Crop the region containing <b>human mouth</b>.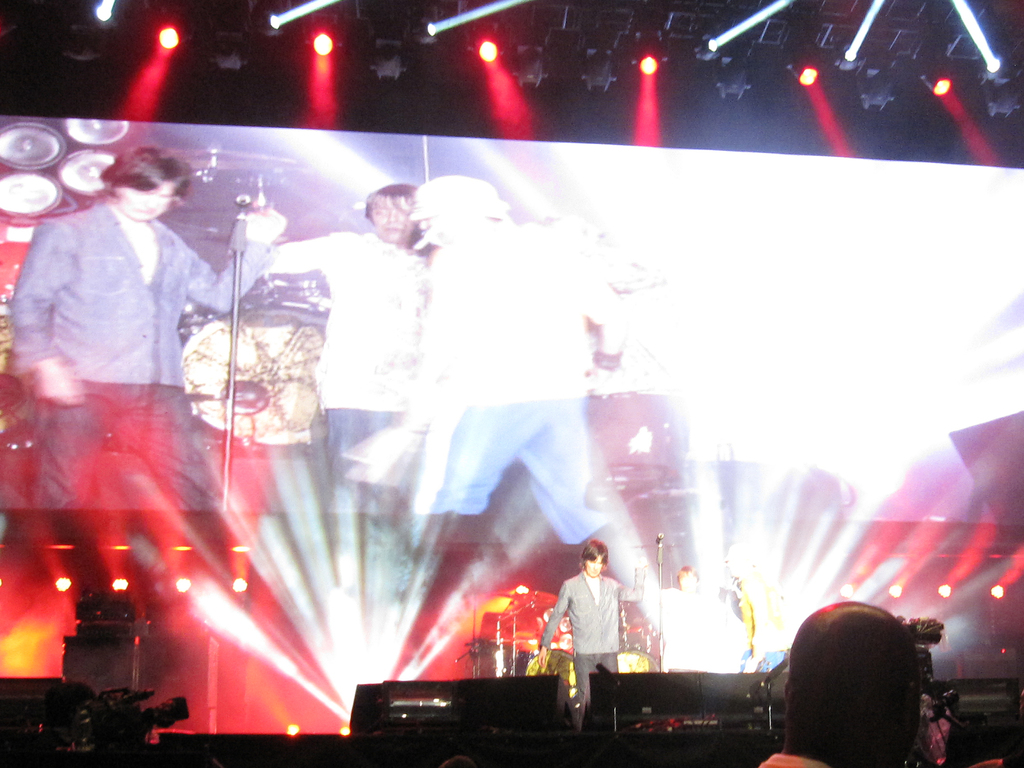
Crop region: box(384, 222, 401, 234).
